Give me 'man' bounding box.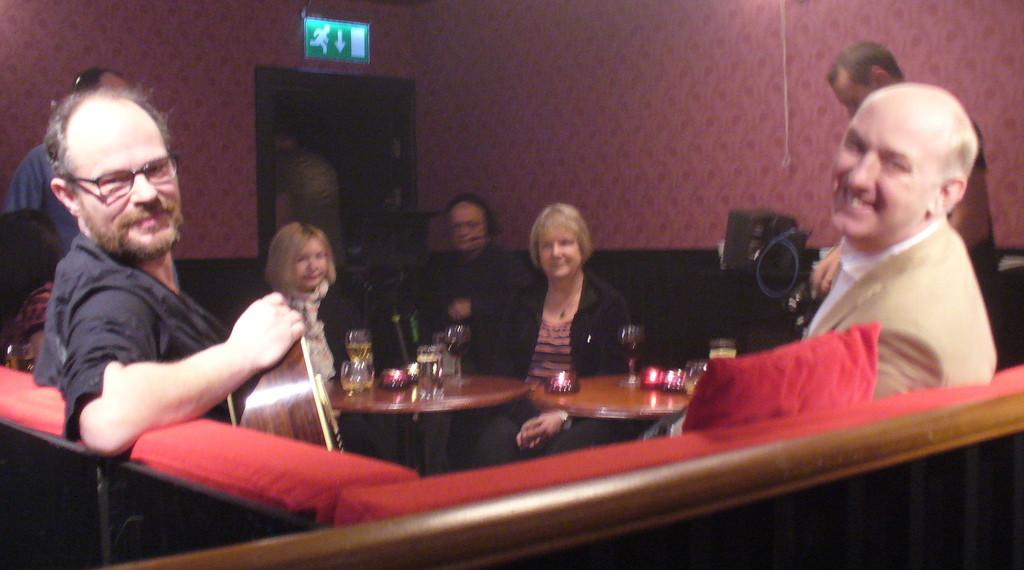
412, 197, 536, 469.
